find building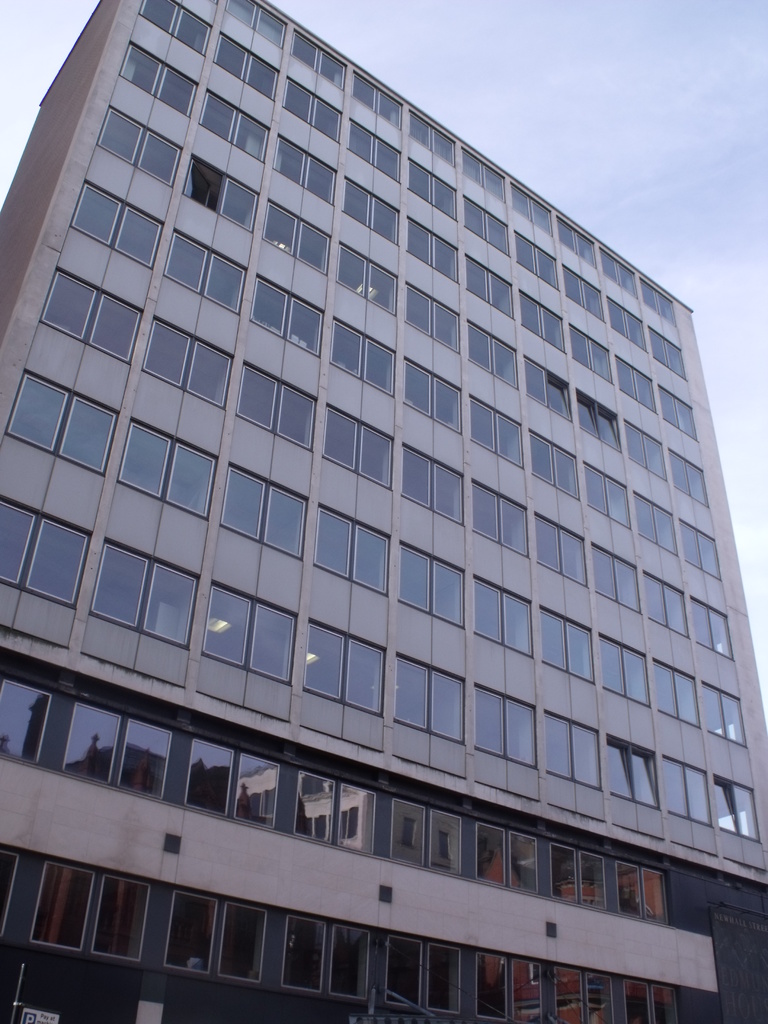
box(0, 0, 767, 1023)
